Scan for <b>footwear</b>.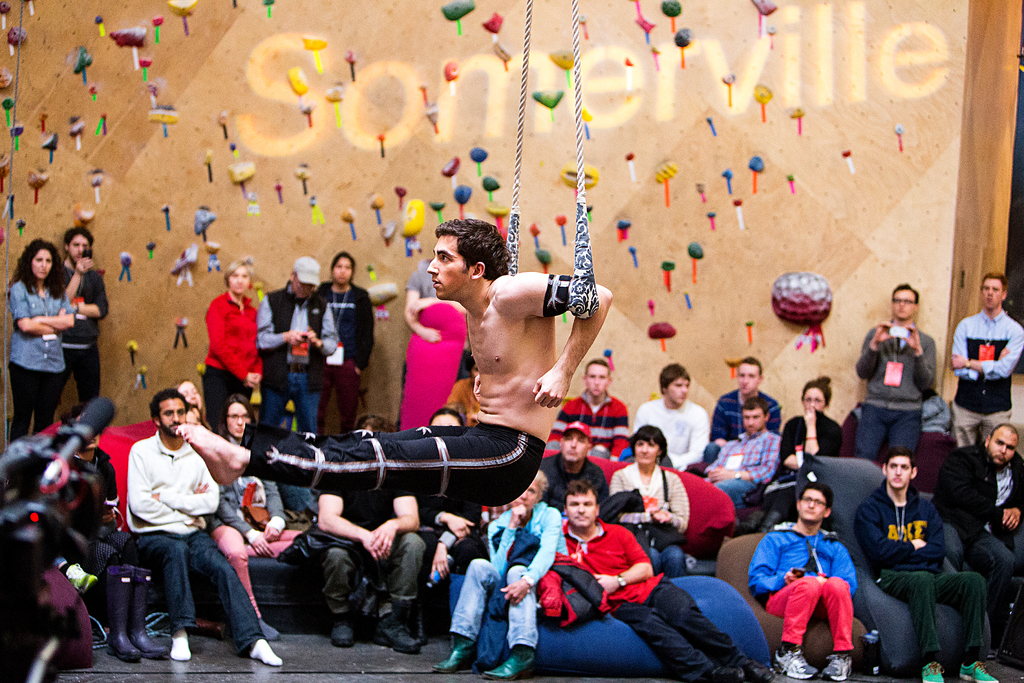
Scan result: BBox(331, 614, 357, 649).
